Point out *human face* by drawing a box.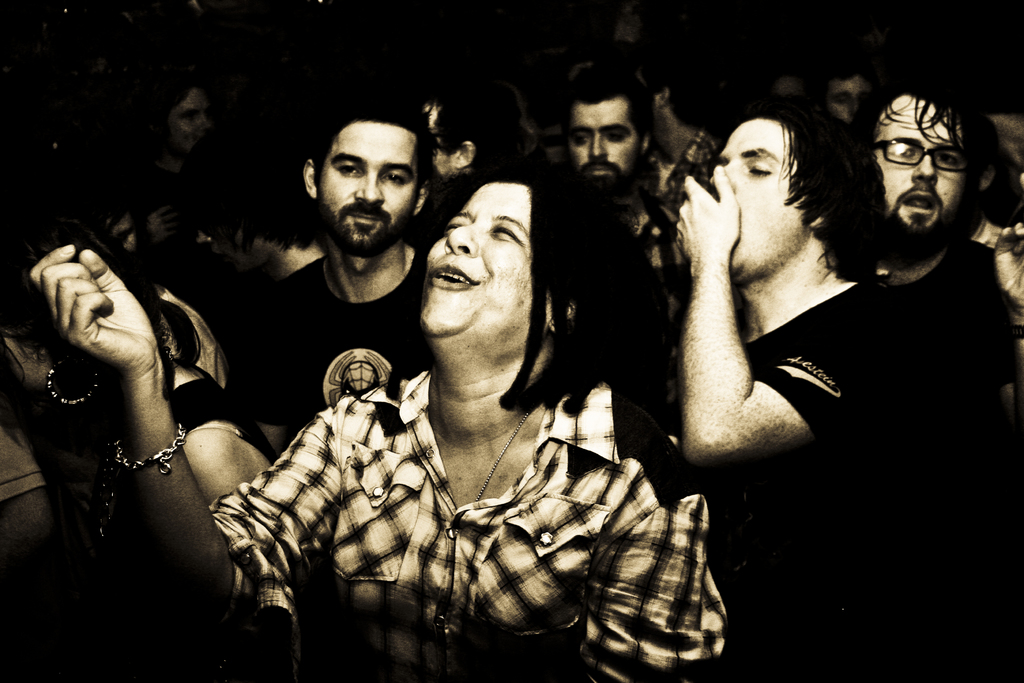
bbox=[561, 99, 644, 194].
